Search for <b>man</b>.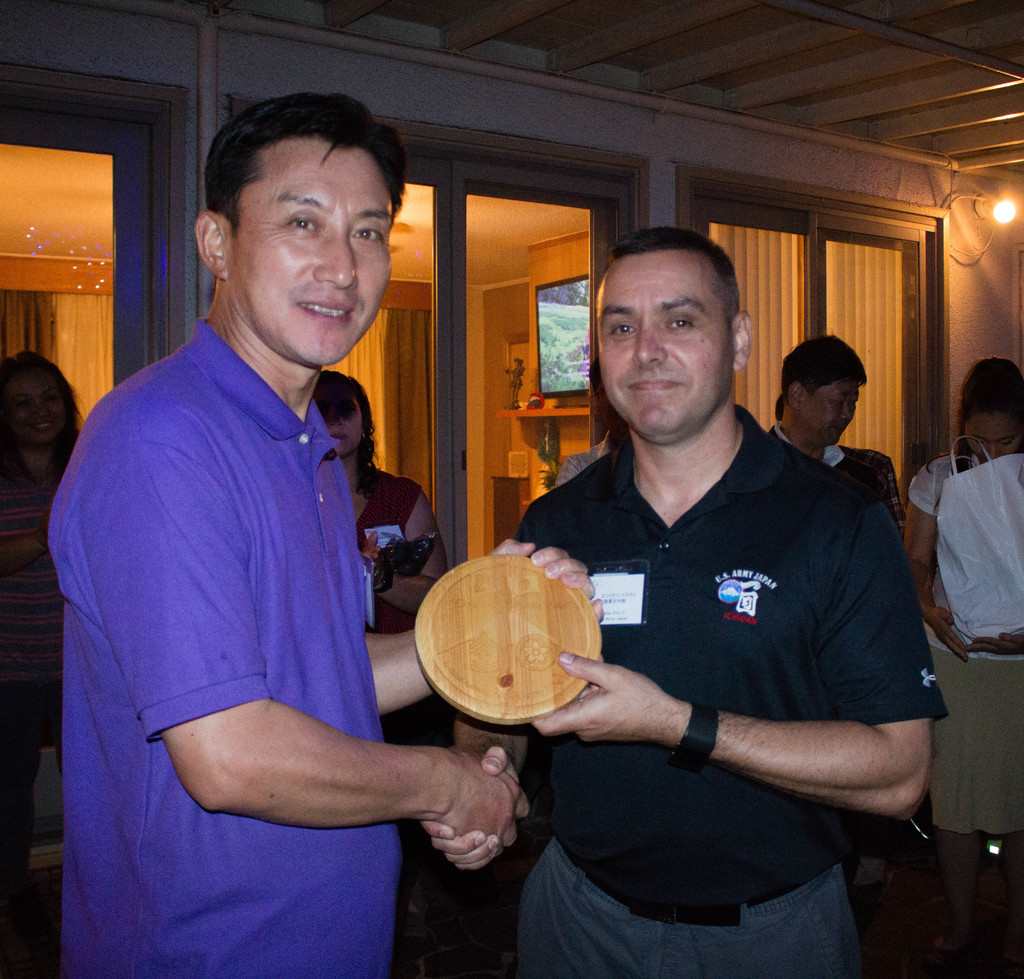
Found at {"left": 41, "top": 86, "right": 529, "bottom": 978}.
